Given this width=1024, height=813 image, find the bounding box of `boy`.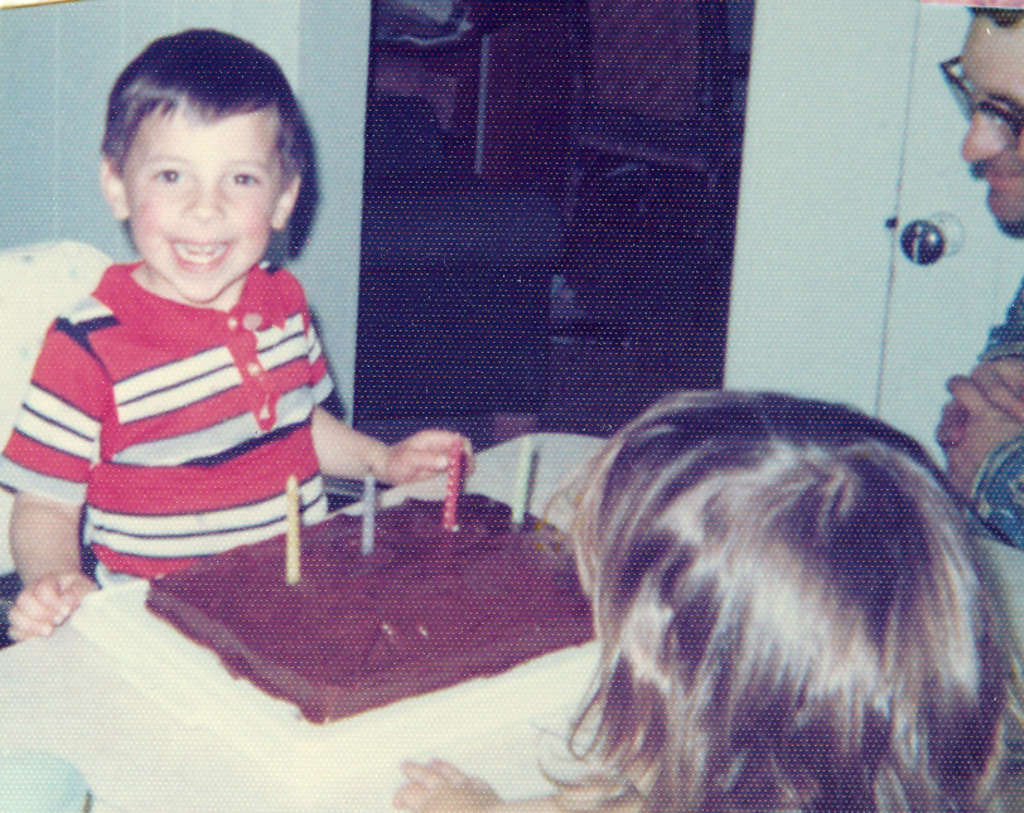
<region>19, 42, 348, 635</region>.
